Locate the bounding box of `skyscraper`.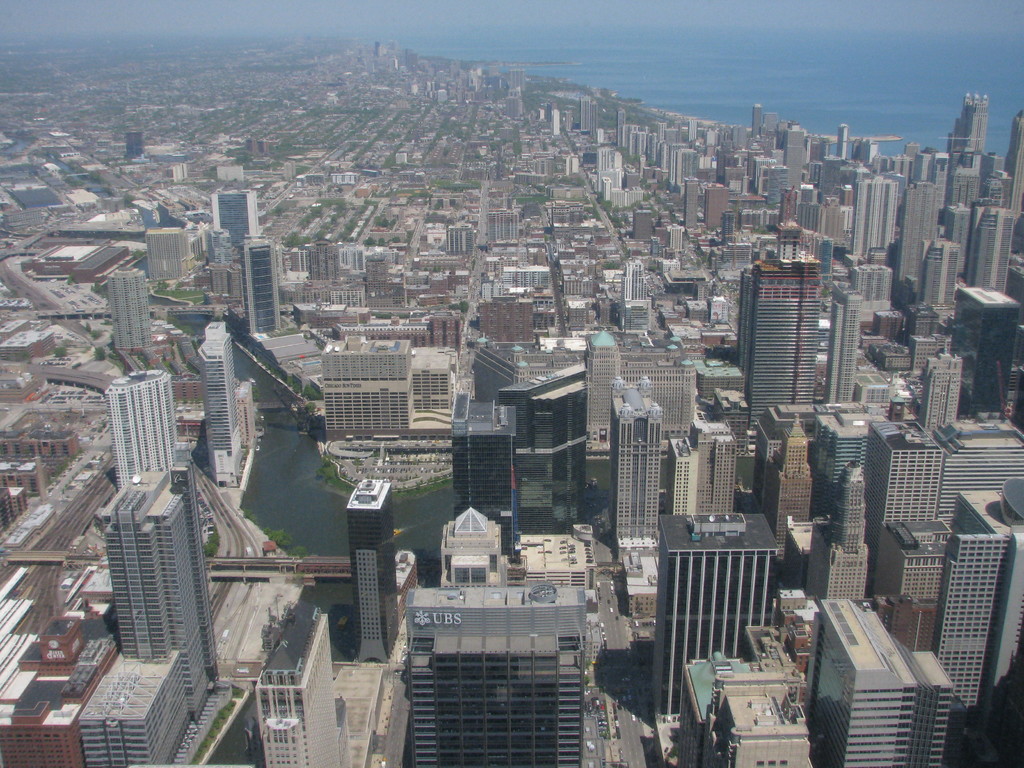
Bounding box: [x1=668, y1=420, x2=737, y2=523].
